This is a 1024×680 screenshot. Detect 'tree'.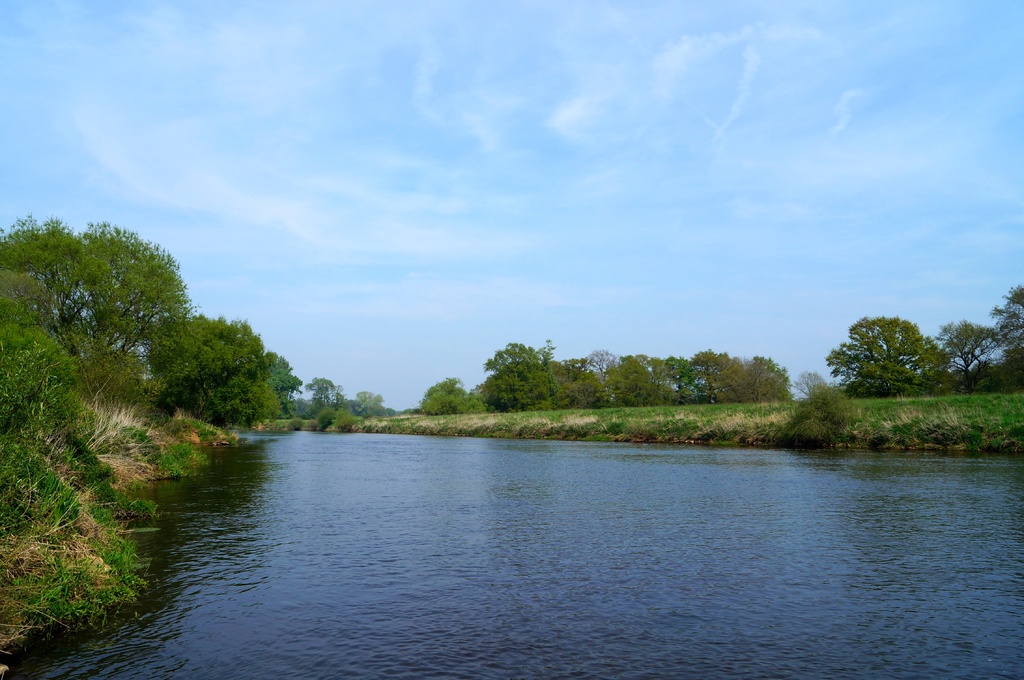
pyautogui.locateOnScreen(307, 377, 353, 408).
